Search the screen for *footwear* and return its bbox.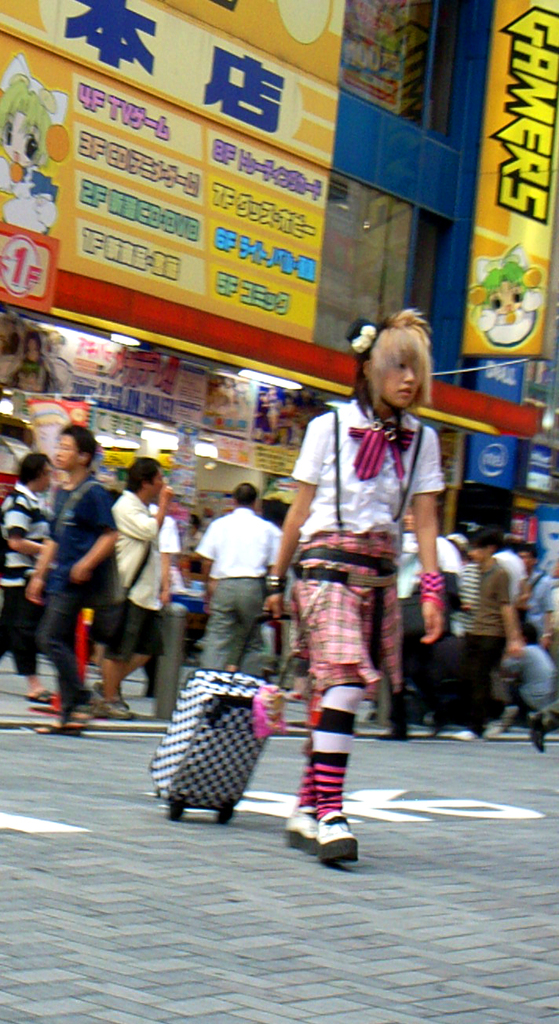
Found: region(25, 686, 53, 704).
